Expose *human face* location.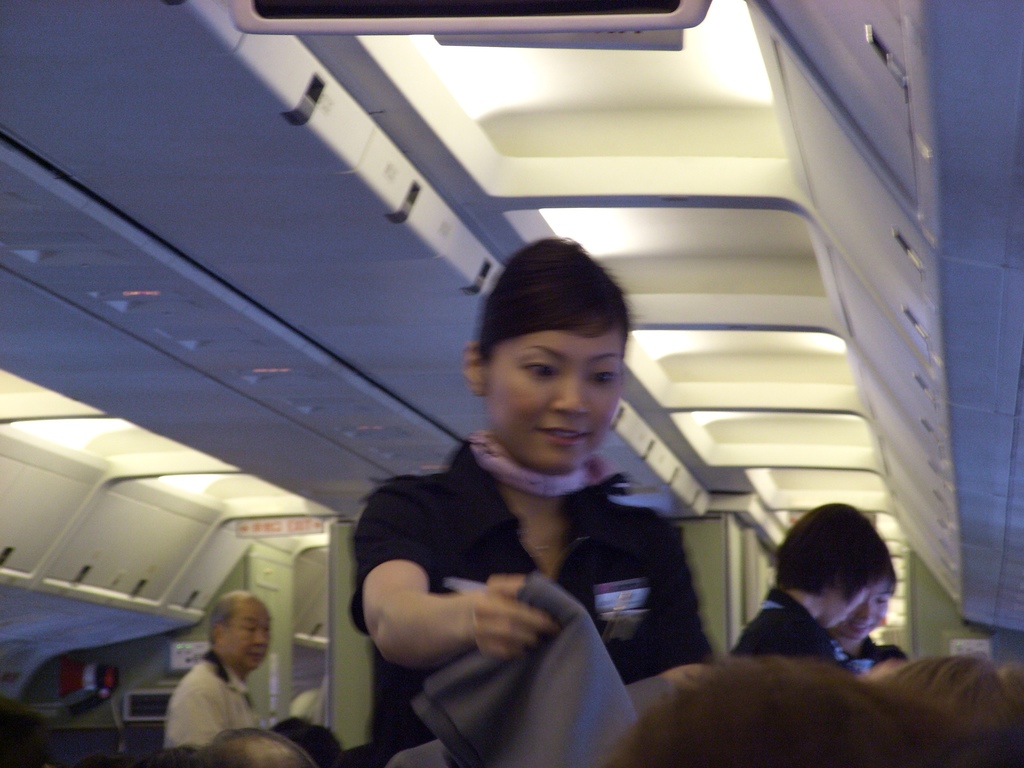
Exposed at x1=222 y1=604 x2=280 y2=673.
